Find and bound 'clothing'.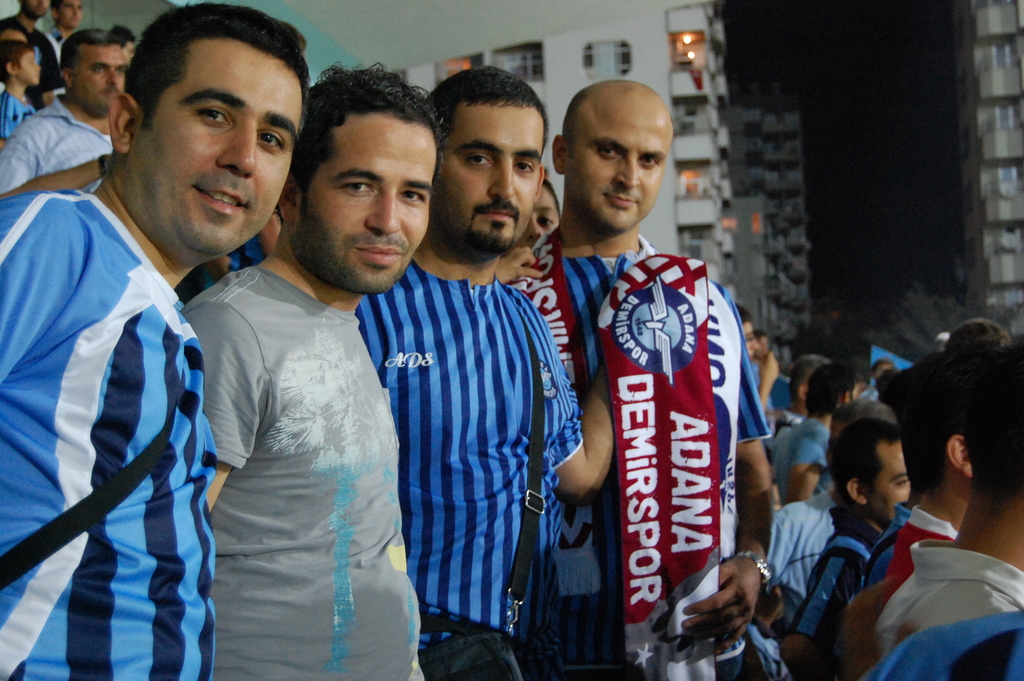
Bound: (x1=753, y1=361, x2=786, y2=418).
